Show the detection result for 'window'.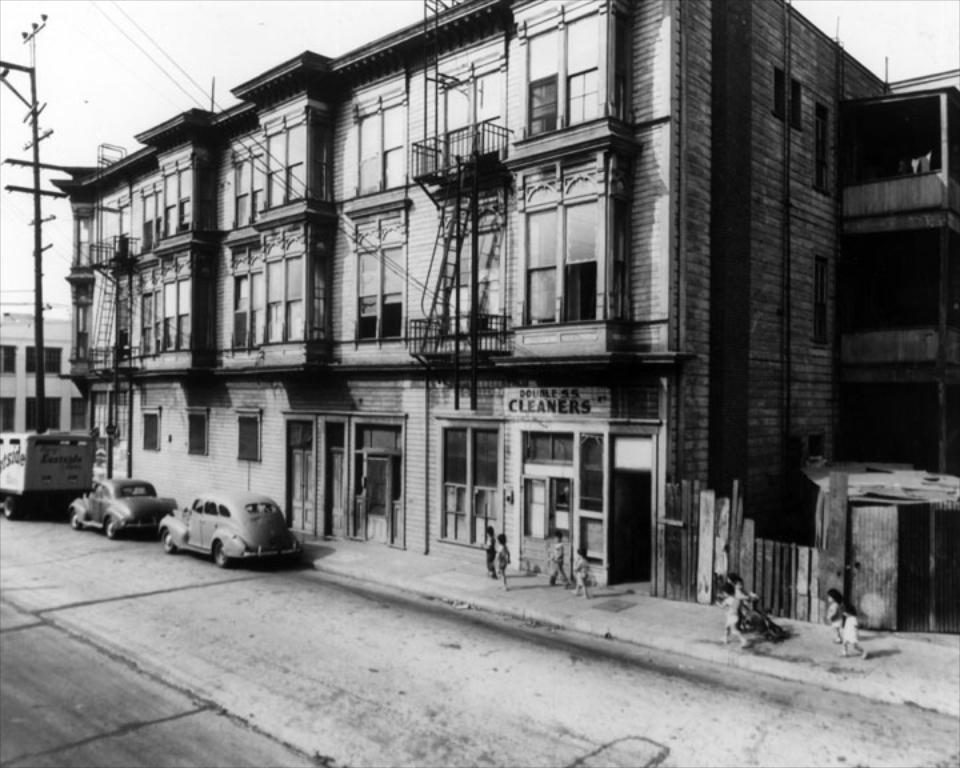
select_region(513, 180, 604, 325).
